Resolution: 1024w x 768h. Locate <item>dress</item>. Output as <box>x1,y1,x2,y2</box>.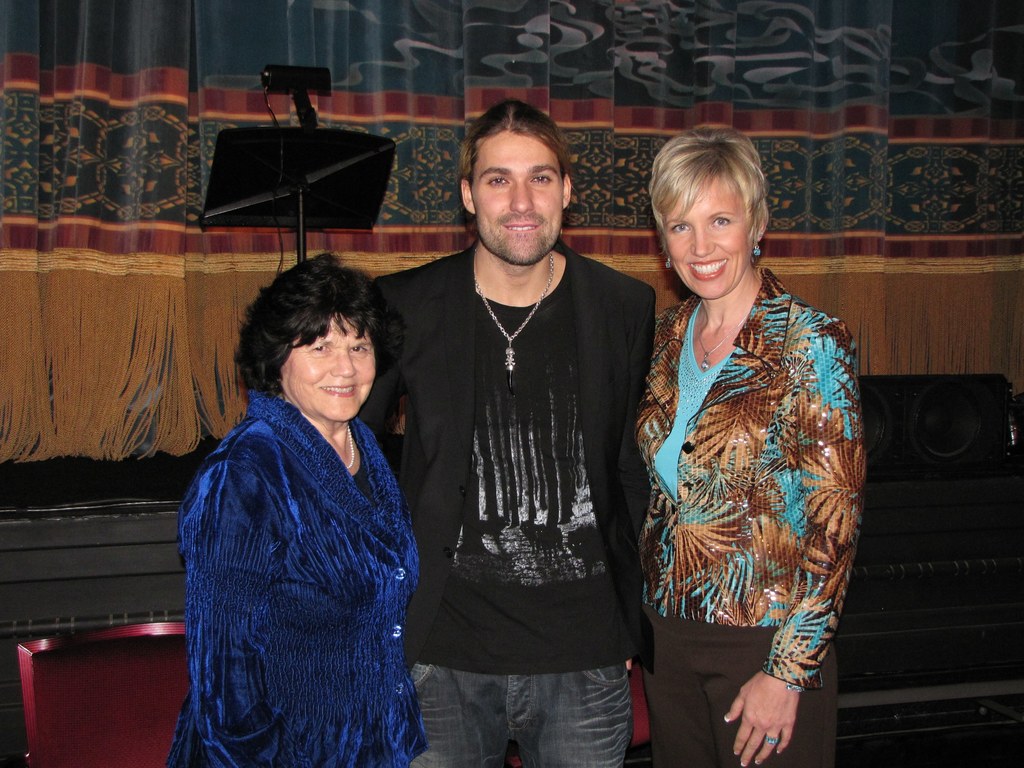
<box>172,393,431,767</box>.
